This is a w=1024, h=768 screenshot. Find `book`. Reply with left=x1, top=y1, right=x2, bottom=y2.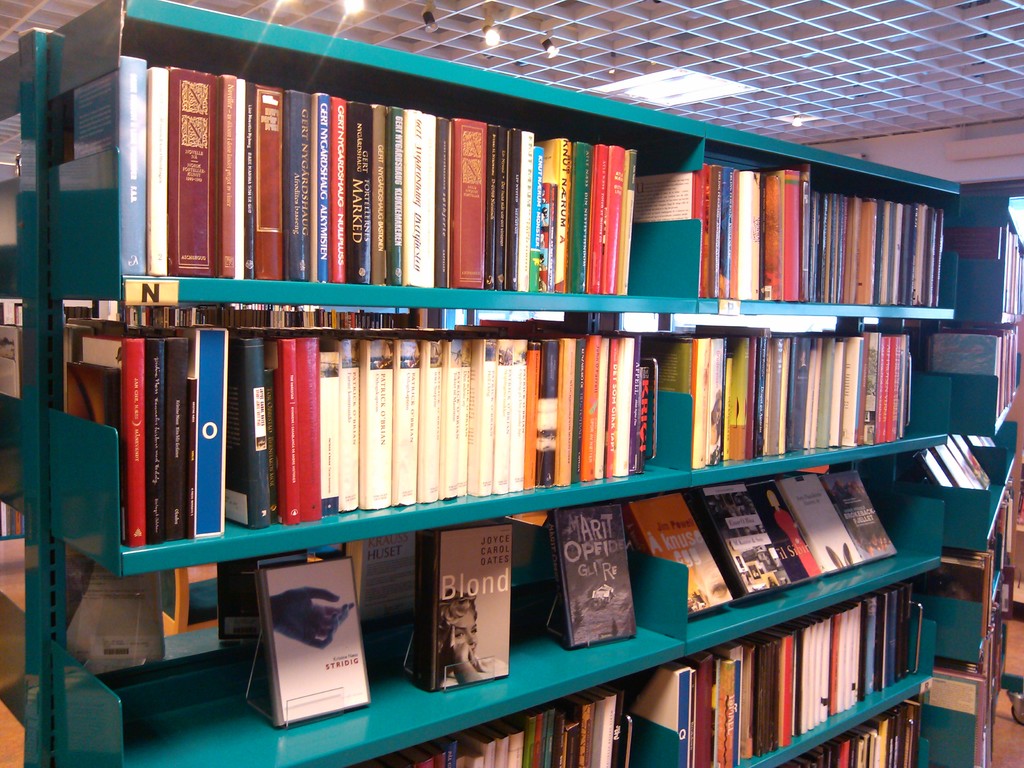
left=749, top=482, right=825, bottom=586.
